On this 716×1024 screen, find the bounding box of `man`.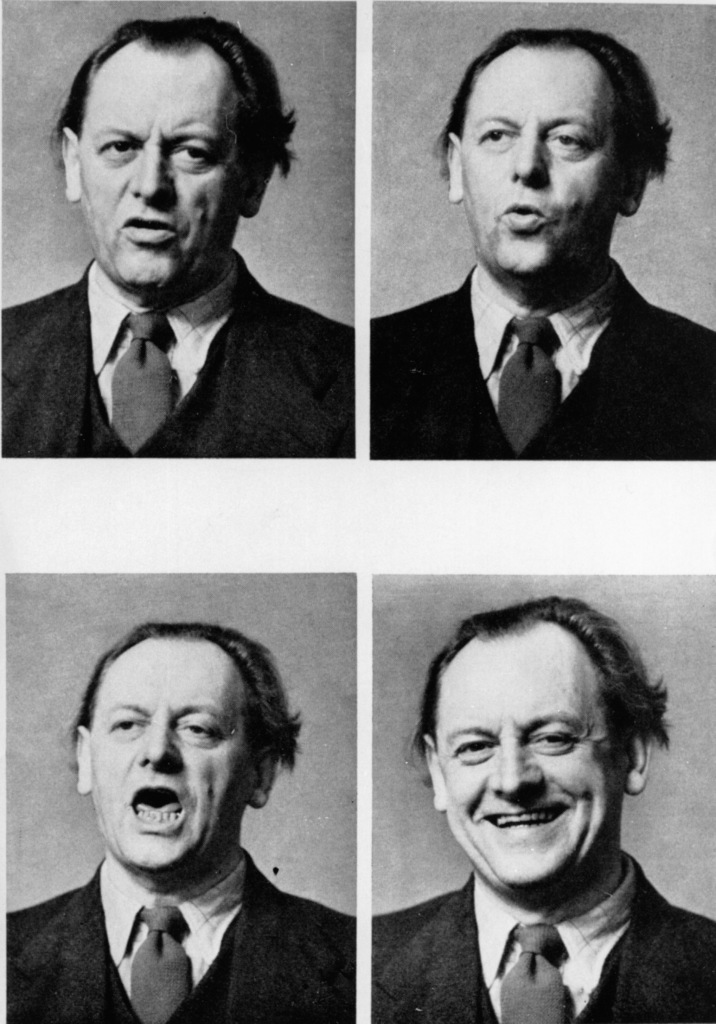
Bounding box: (x1=0, y1=14, x2=360, y2=468).
